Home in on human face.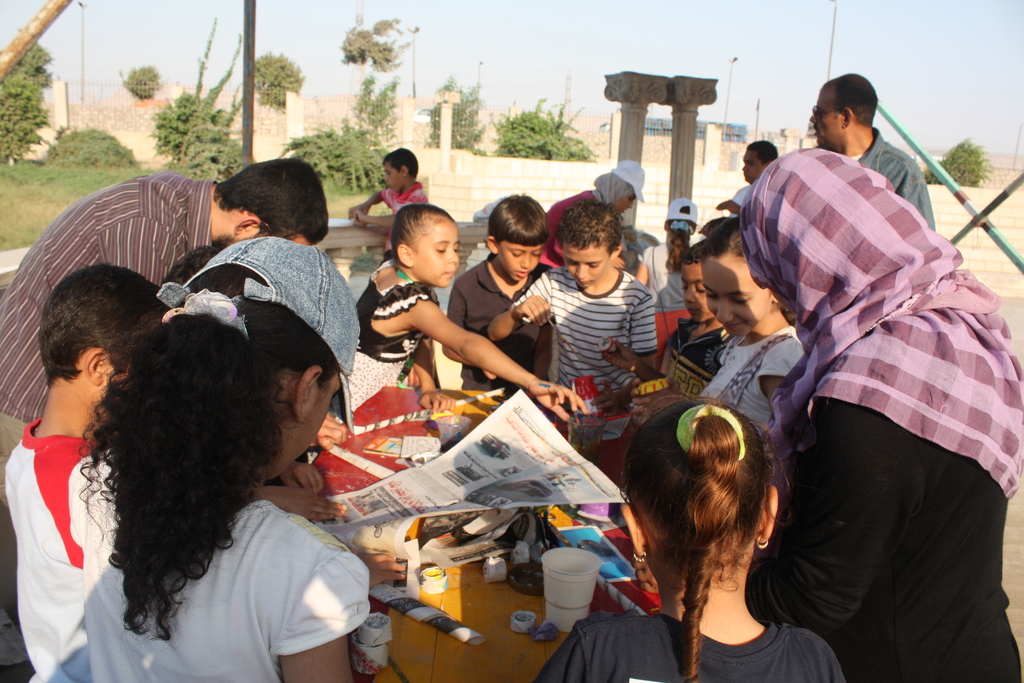
Homed in at detection(617, 198, 637, 216).
